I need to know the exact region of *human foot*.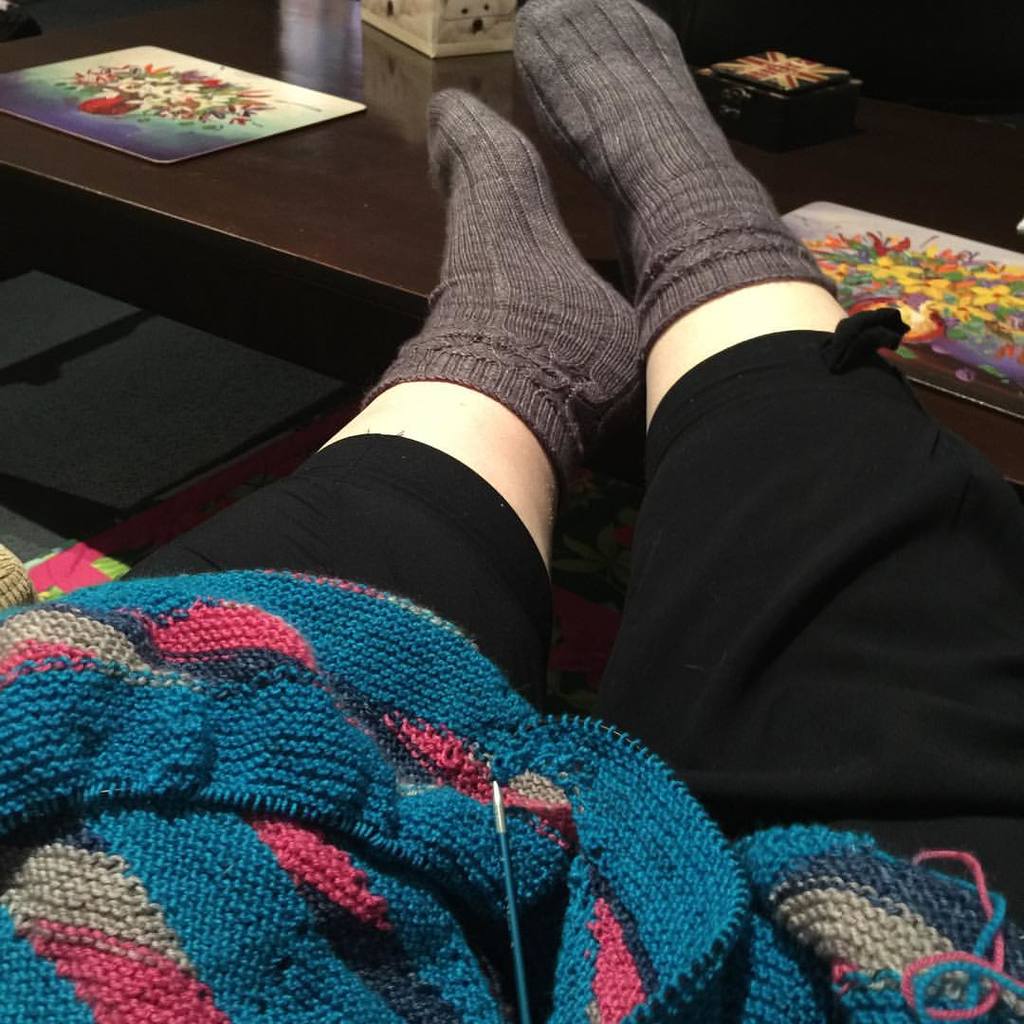
Region: [411, 88, 645, 407].
